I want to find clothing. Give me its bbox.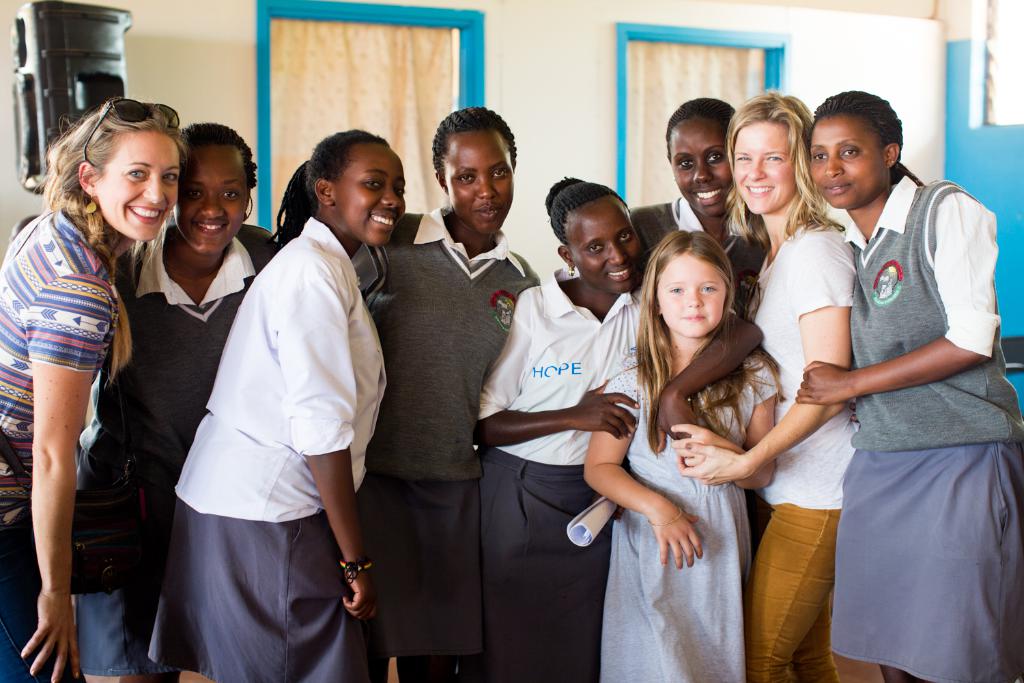
locate(477, 255, 643, 682).
